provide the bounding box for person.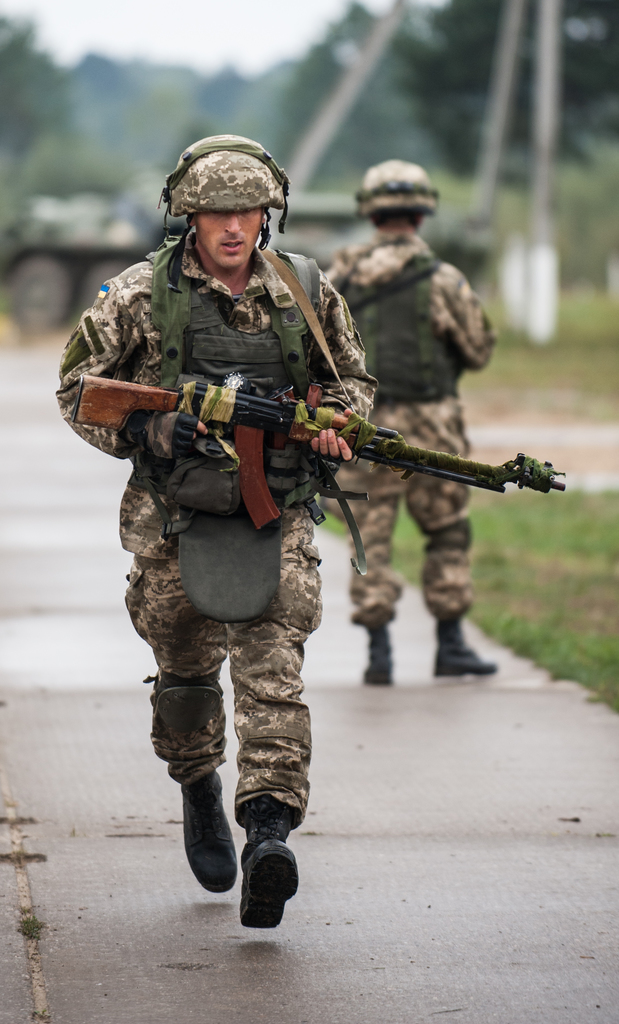
x1=319, y1=153, x2=501, y2=671.
